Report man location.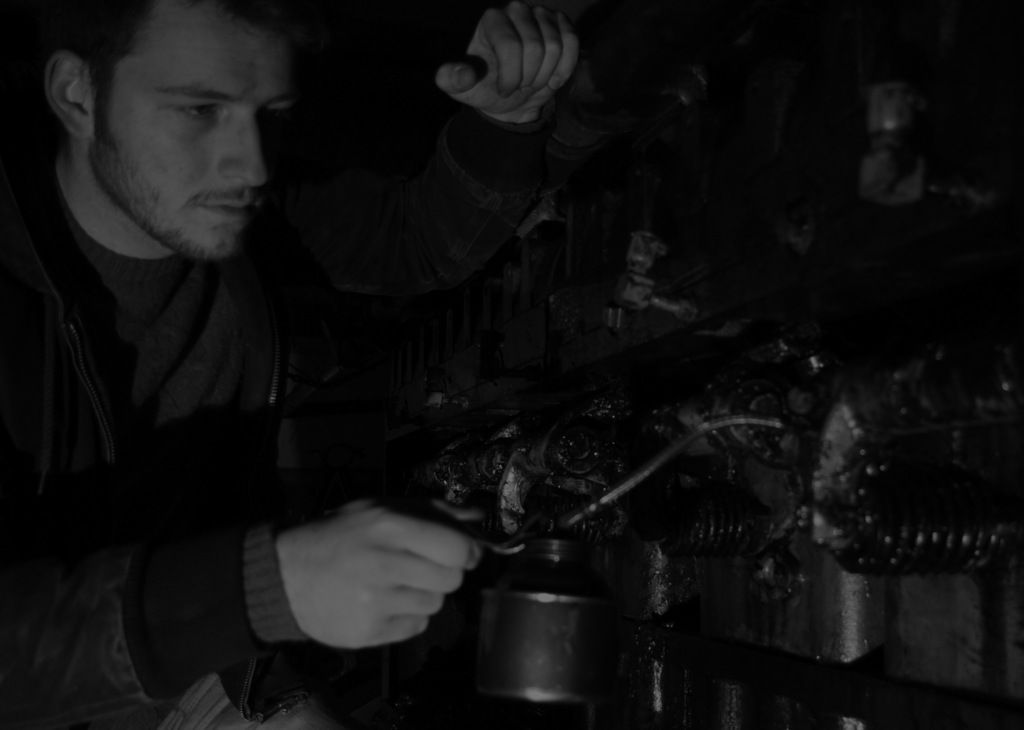
Report: 4:0:494:703.
